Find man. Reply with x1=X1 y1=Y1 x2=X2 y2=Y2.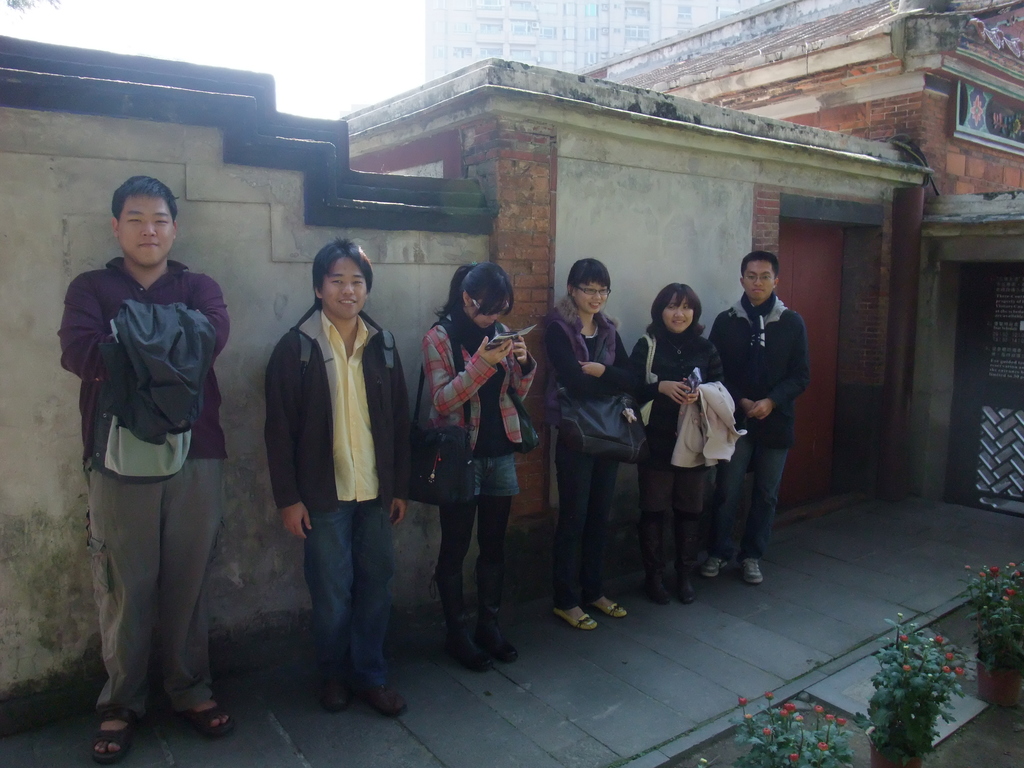
x1=56 y1=172 x2=239 y2=767.
